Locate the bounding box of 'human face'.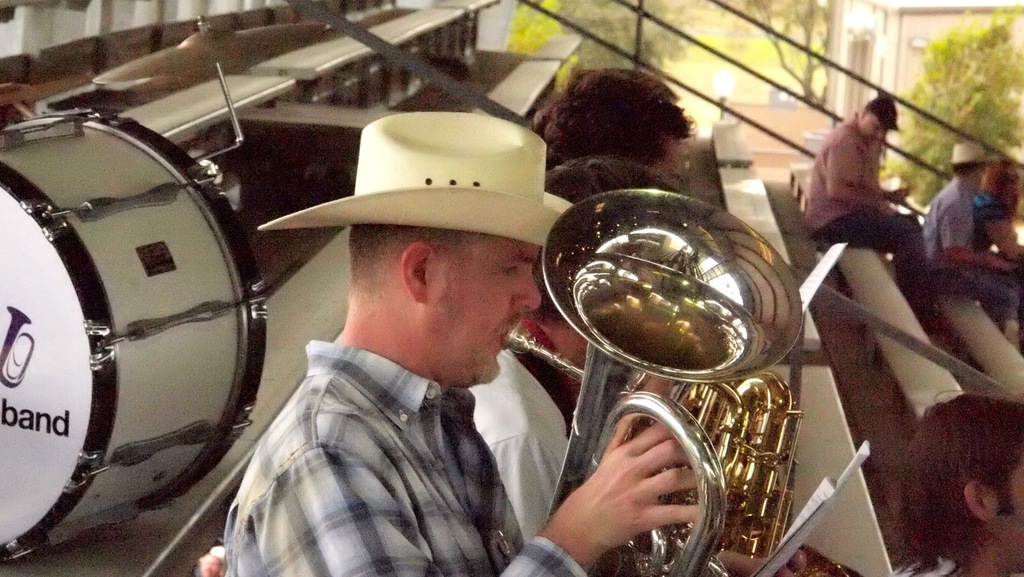
Bounding box: 971, 167, 989, 193.
